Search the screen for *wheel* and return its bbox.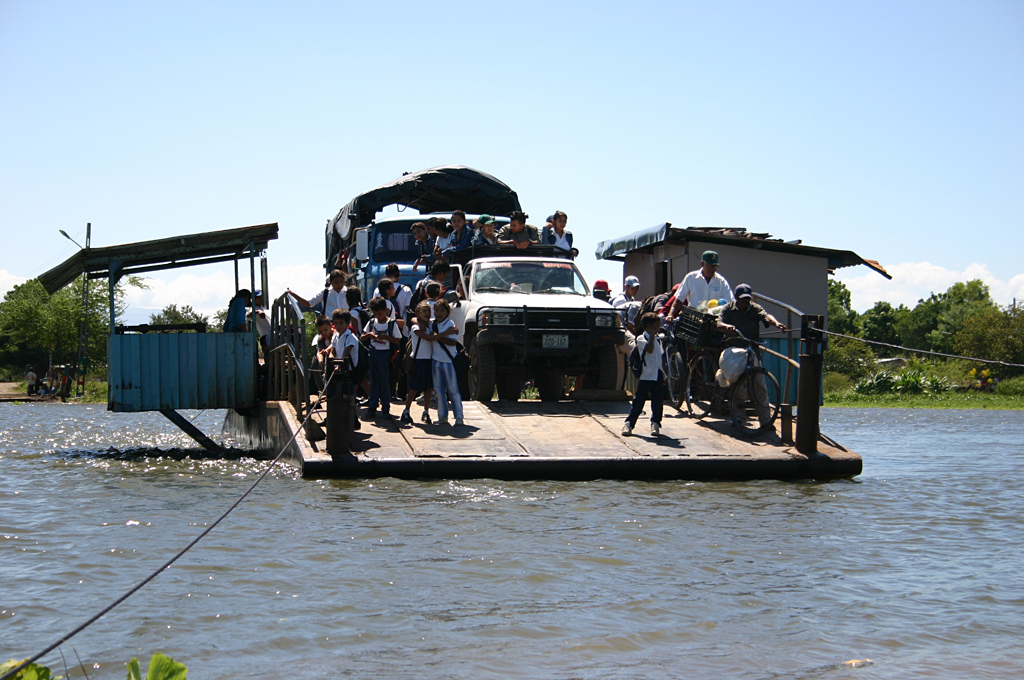
Found: Rect(667, 350, 682, 408).
